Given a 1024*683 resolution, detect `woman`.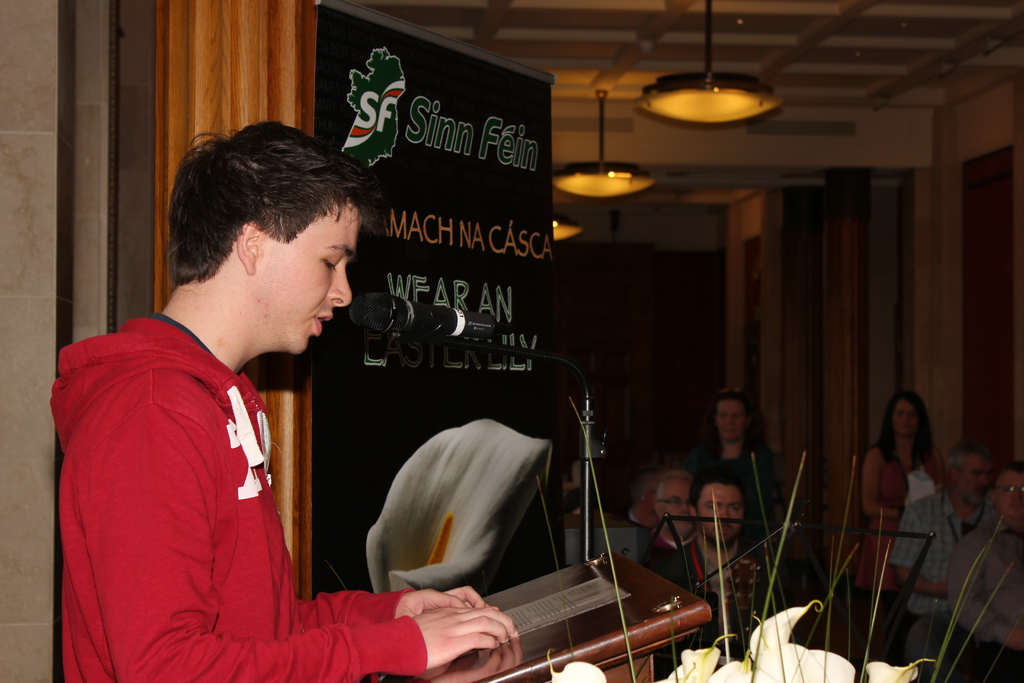
{"left": 689, "top": 381, "right": 786, "bottom": 541}.
